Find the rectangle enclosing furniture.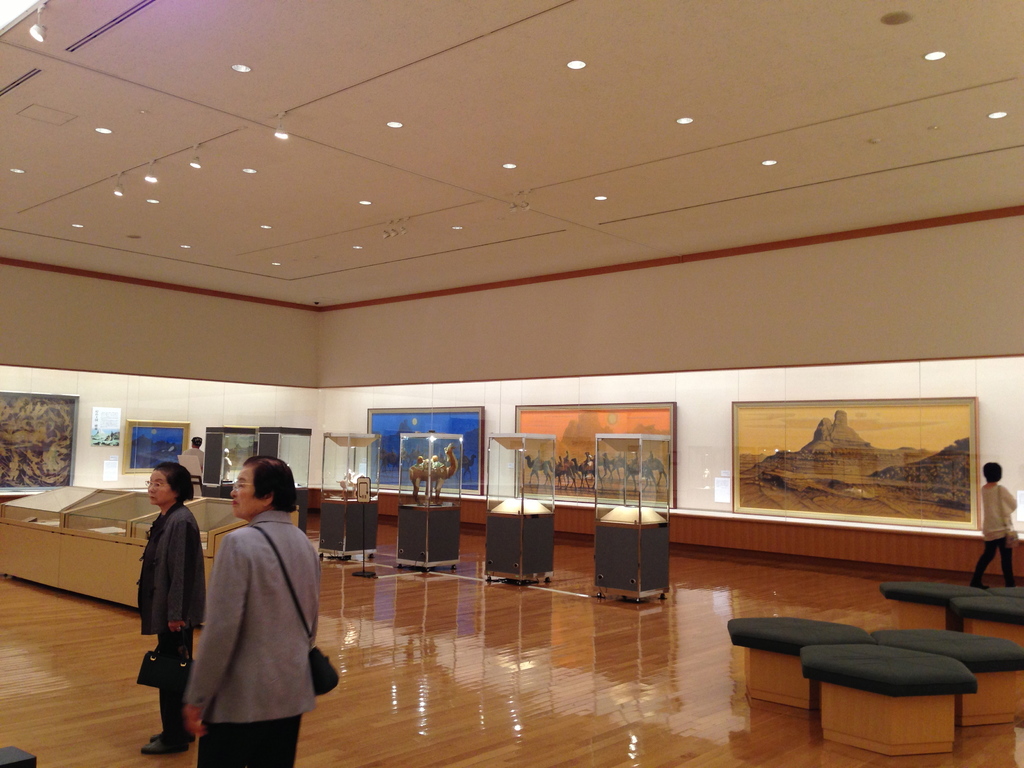
{"left": 252, "top": 425, "right": 314, "bottom": 530}.
